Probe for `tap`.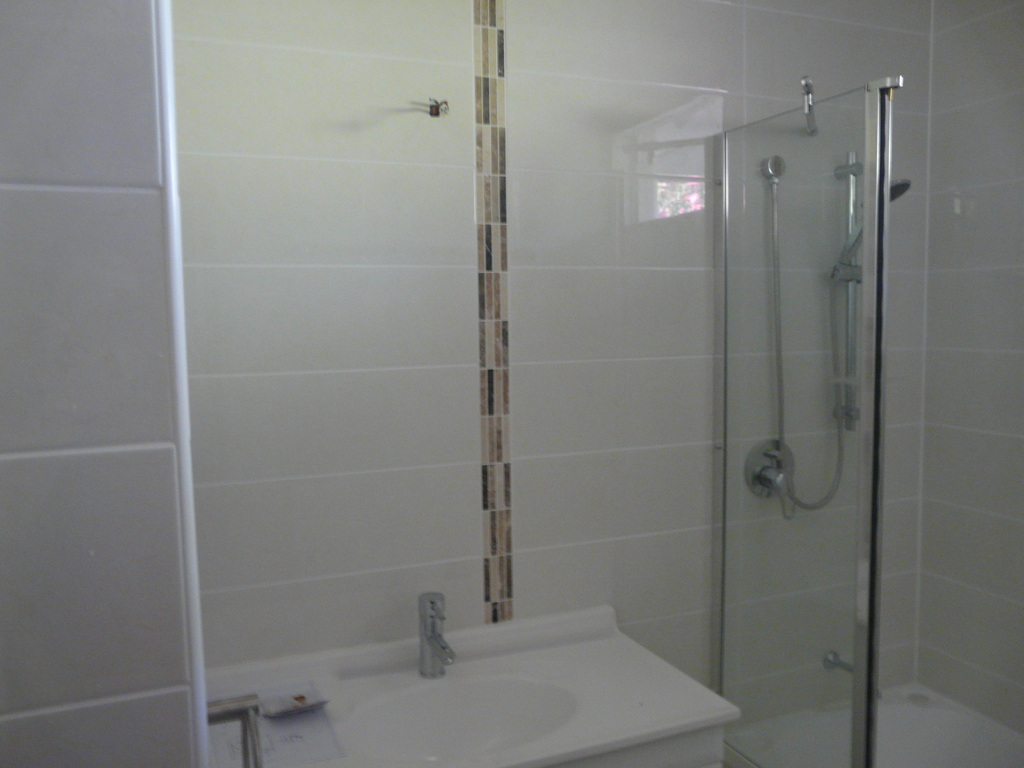
Probe result: bbox=(207, 693, 263, 767).
